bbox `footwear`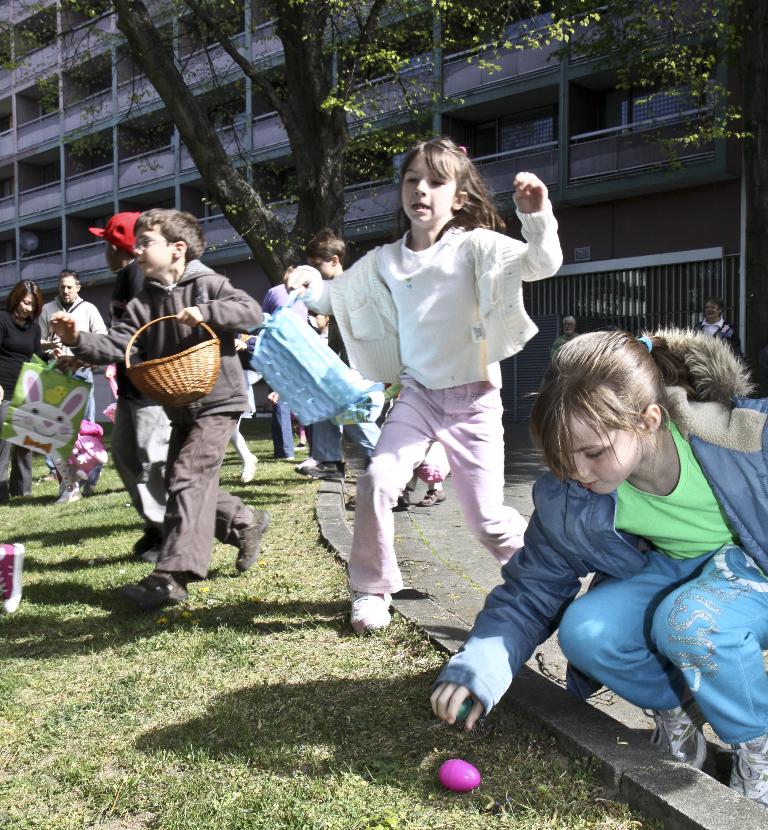
(121,572,182,608)
